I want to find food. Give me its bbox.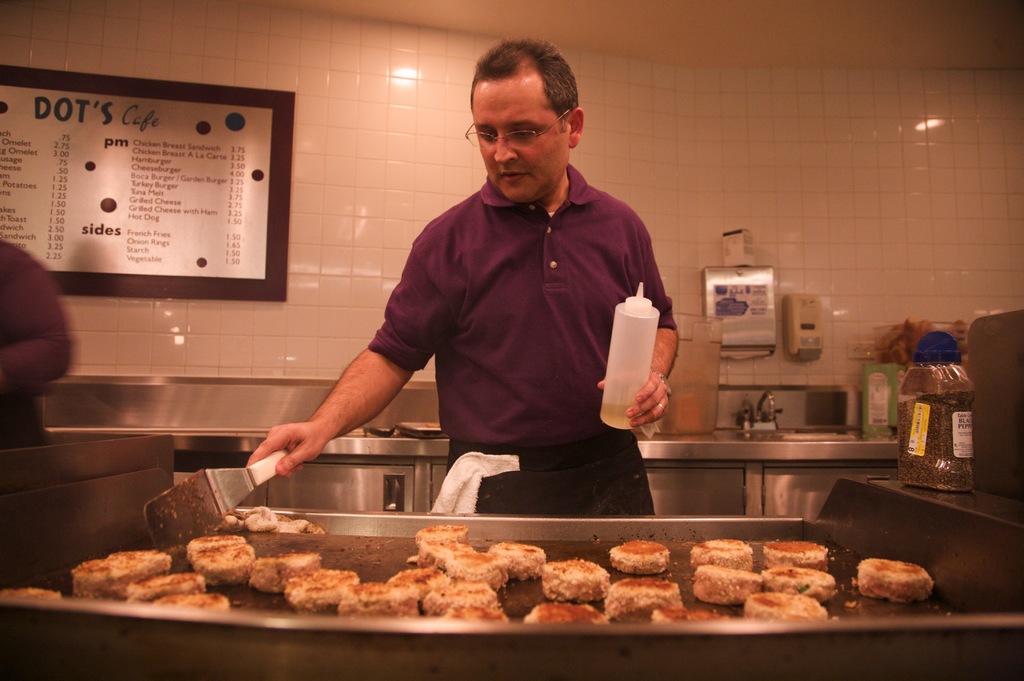
[x1=178, y1=538, x2=241, y2=554].
